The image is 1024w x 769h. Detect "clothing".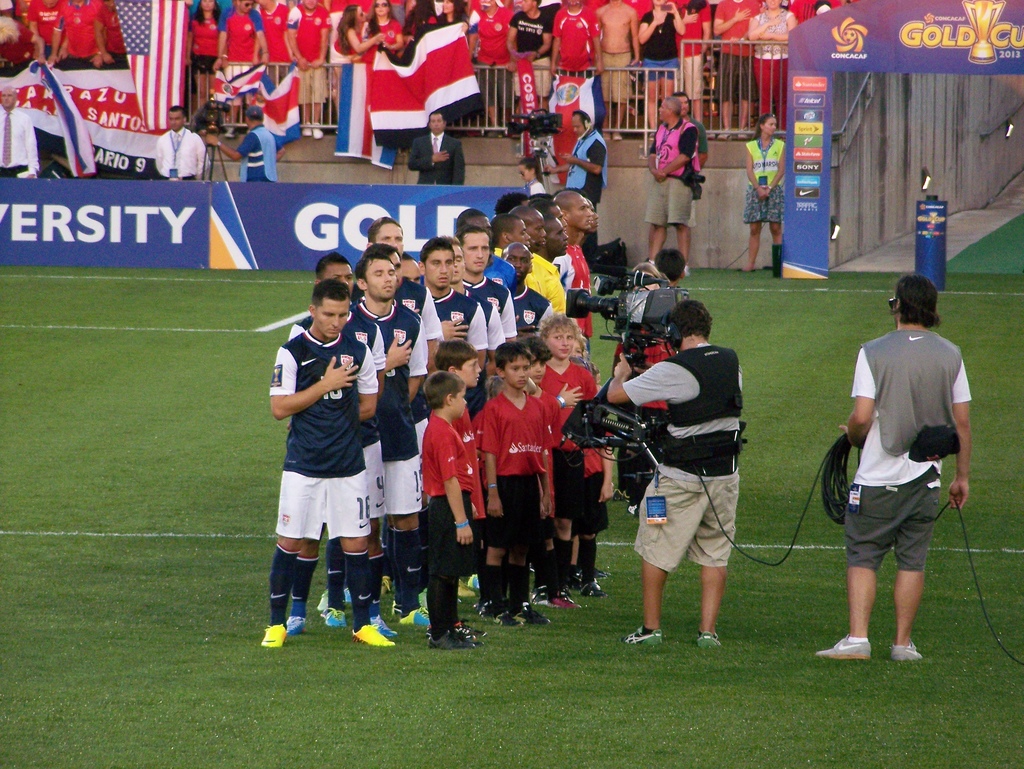
Detection: 609, 345, 746, 574.
